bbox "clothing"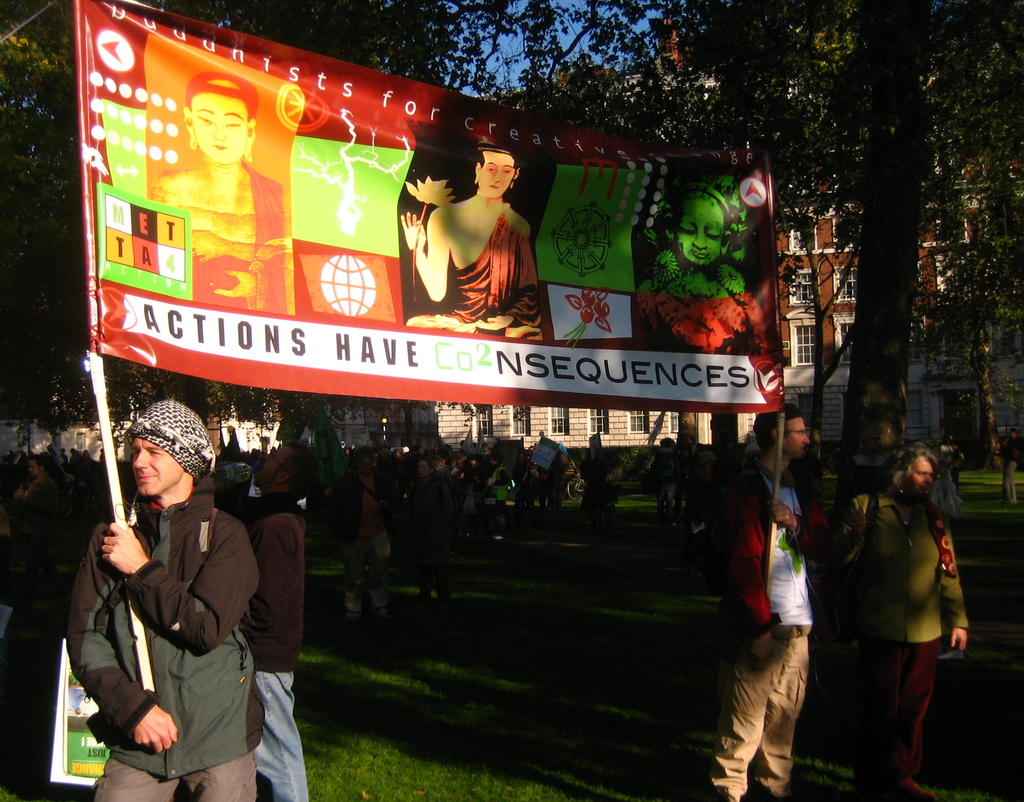
{"x1": 839, "y1": 493, "x2": 967, "y2": 795}
